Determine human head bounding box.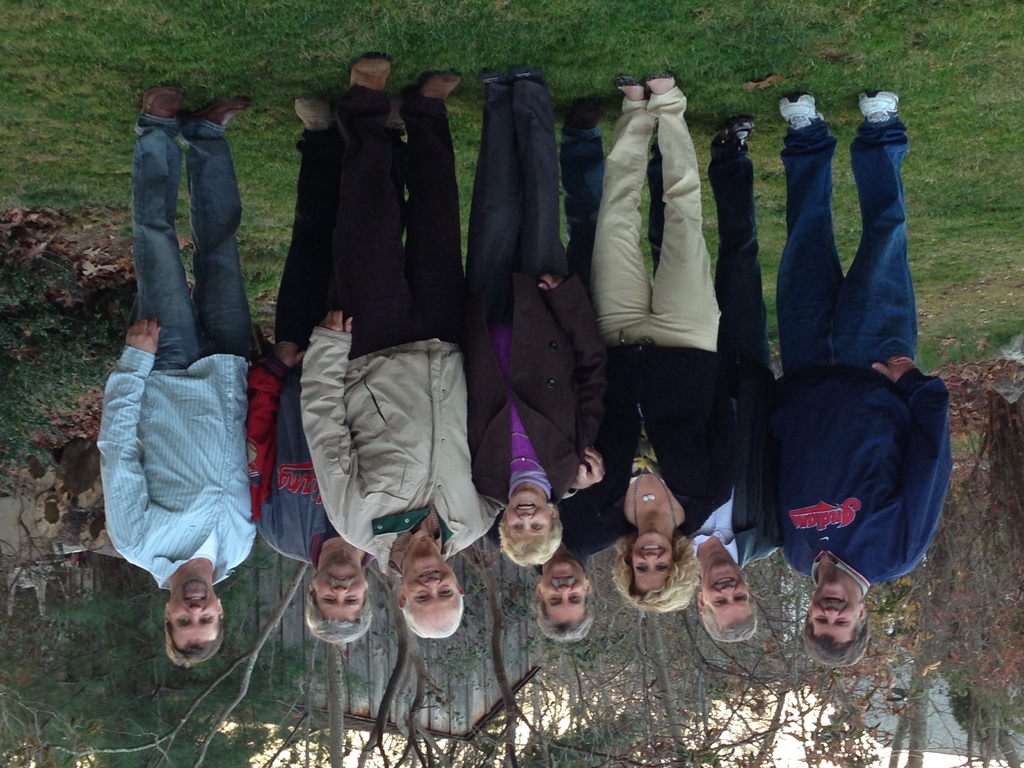
Determined: x1=307, y1=557, x2=376, y2=642.
